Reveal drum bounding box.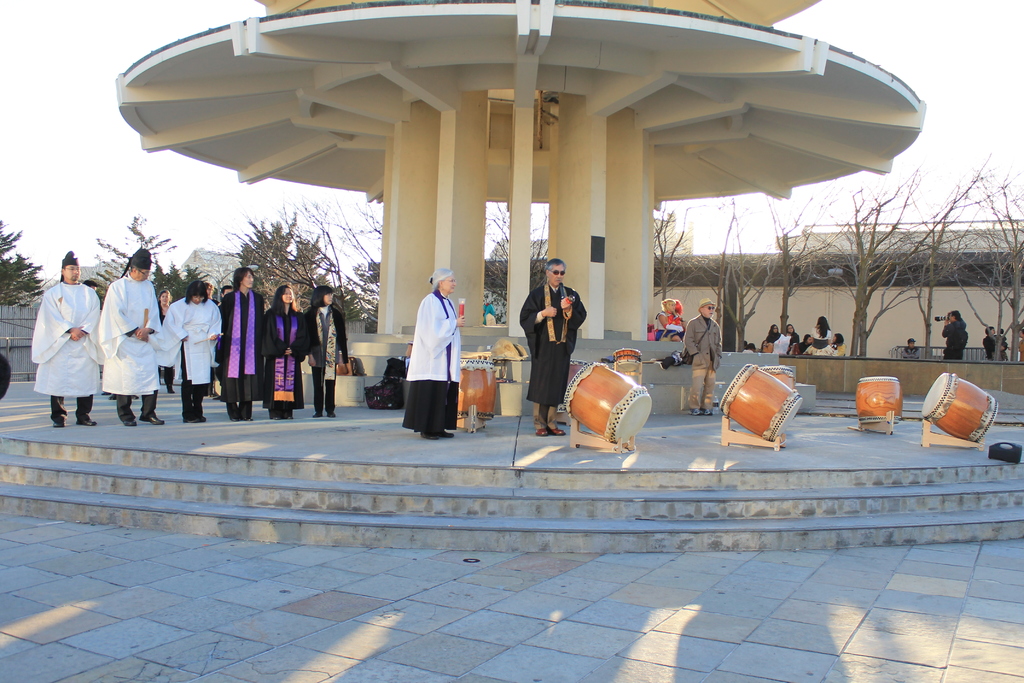
Revealed: 921:372:1000:446.
